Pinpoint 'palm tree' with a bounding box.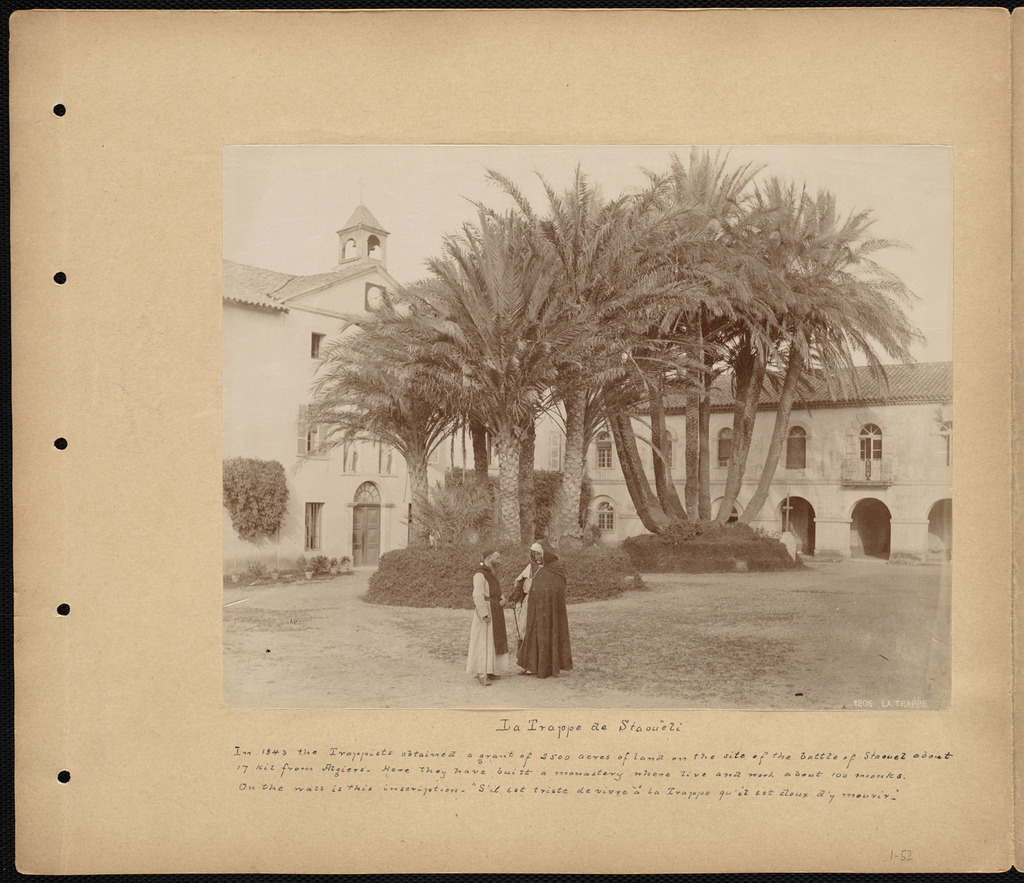
(720,163,858,488).
